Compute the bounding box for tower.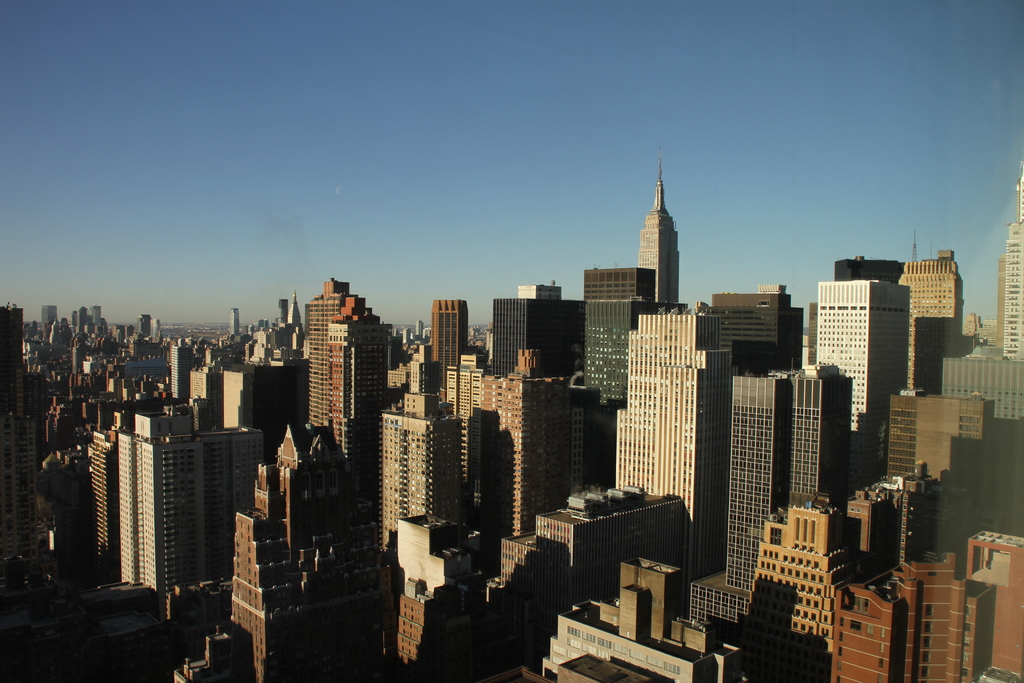
left=677, top=365, right=829, bottom=625.
